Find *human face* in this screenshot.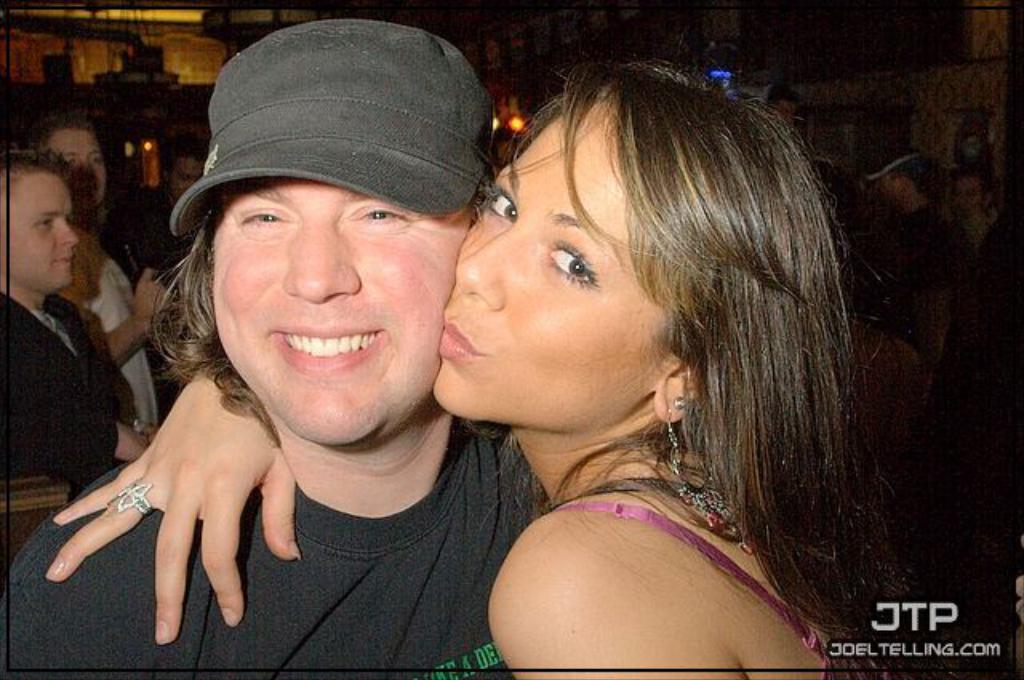
The bounding box for *human face* is {"x1": 429, "y1": 93, "x2": 656, "y2": 419}.
